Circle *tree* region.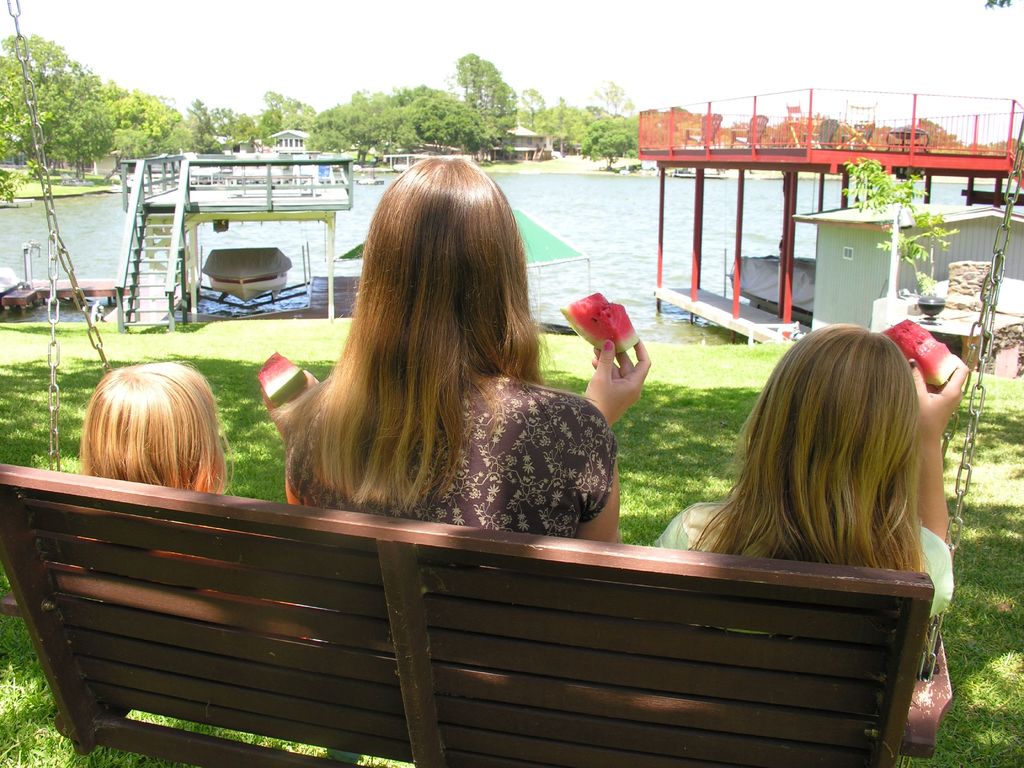
Region: region(452, 50, 520, 140).
